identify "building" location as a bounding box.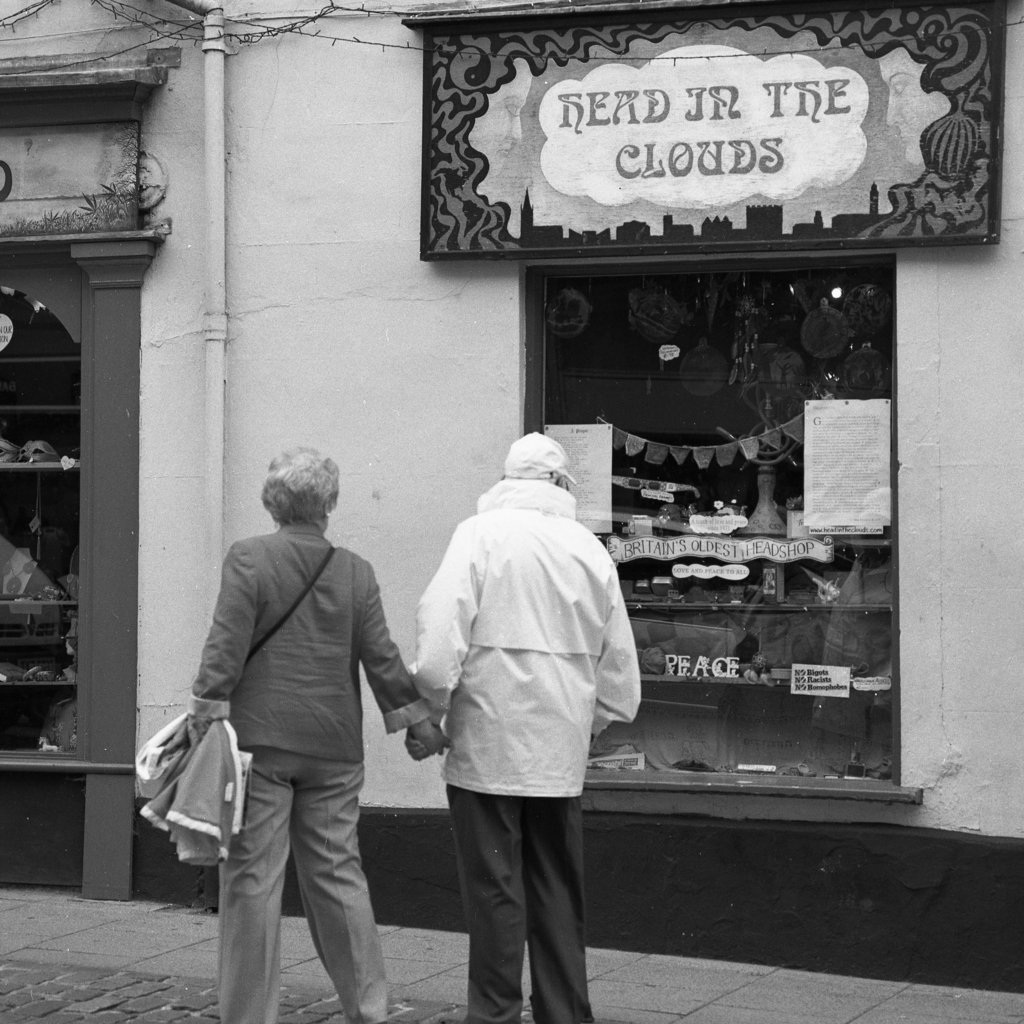
rect(0, 0, 1021, 989).
